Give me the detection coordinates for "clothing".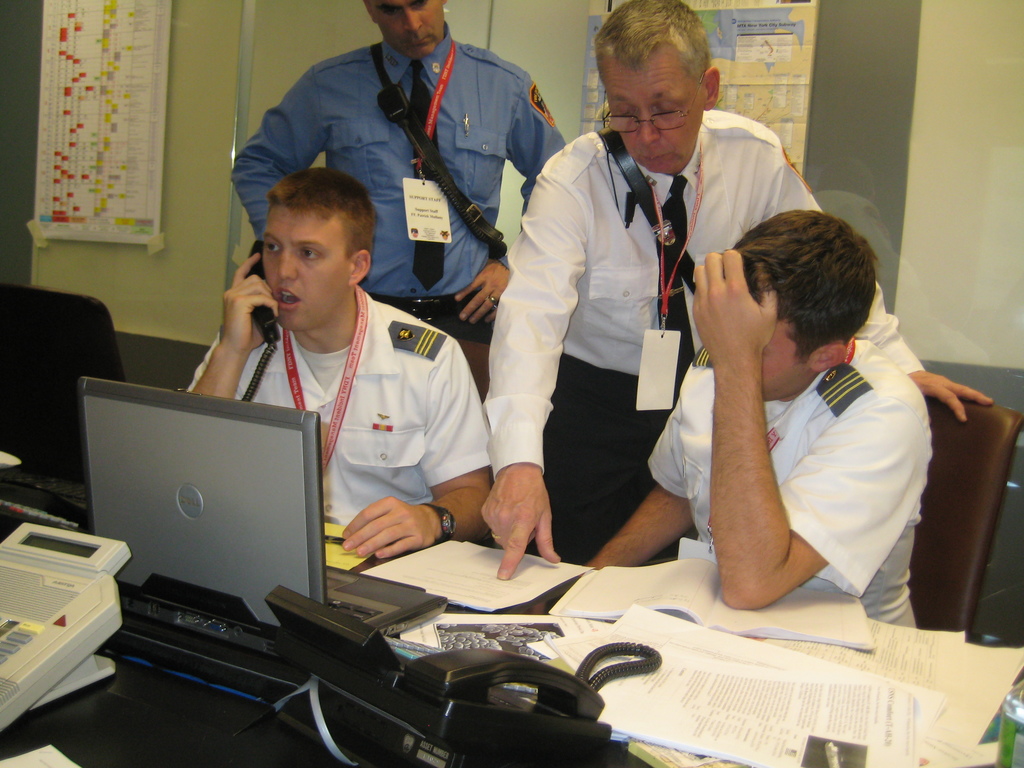
189, 294, 491, 529.
